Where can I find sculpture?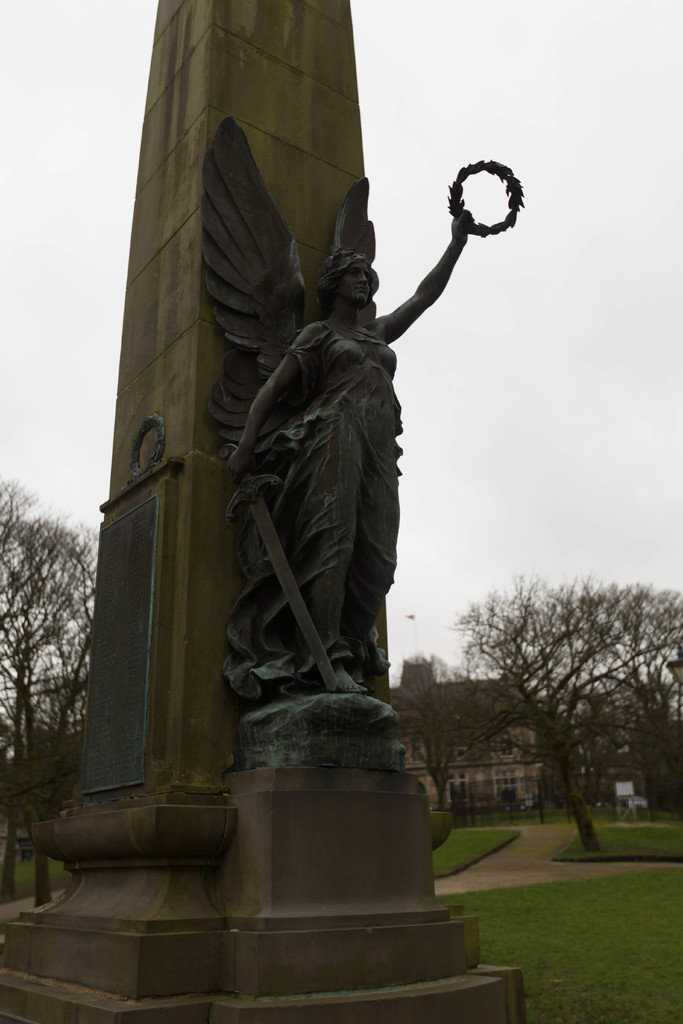
You can find it at <bbox>186, 105, 487, 842</bbox>.
